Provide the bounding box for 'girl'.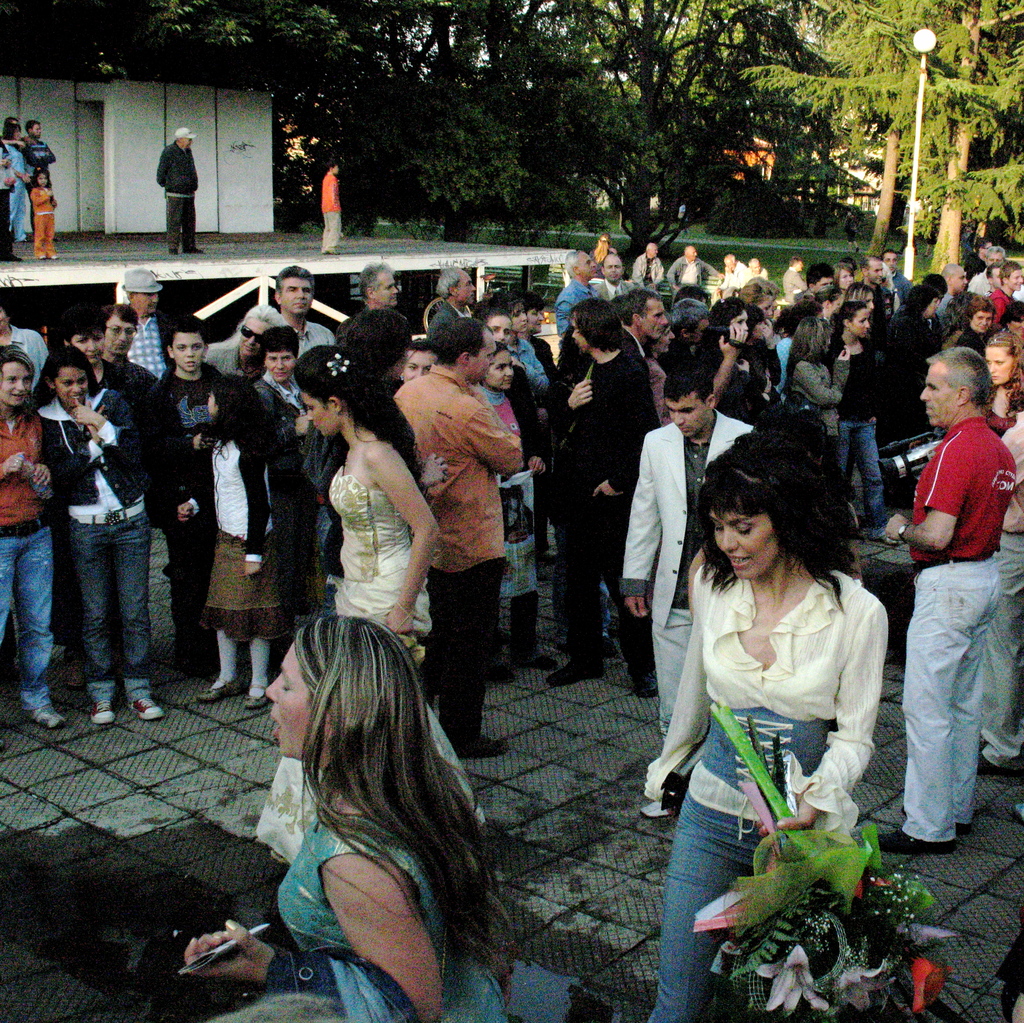
region(0, 347, 67, 732).
